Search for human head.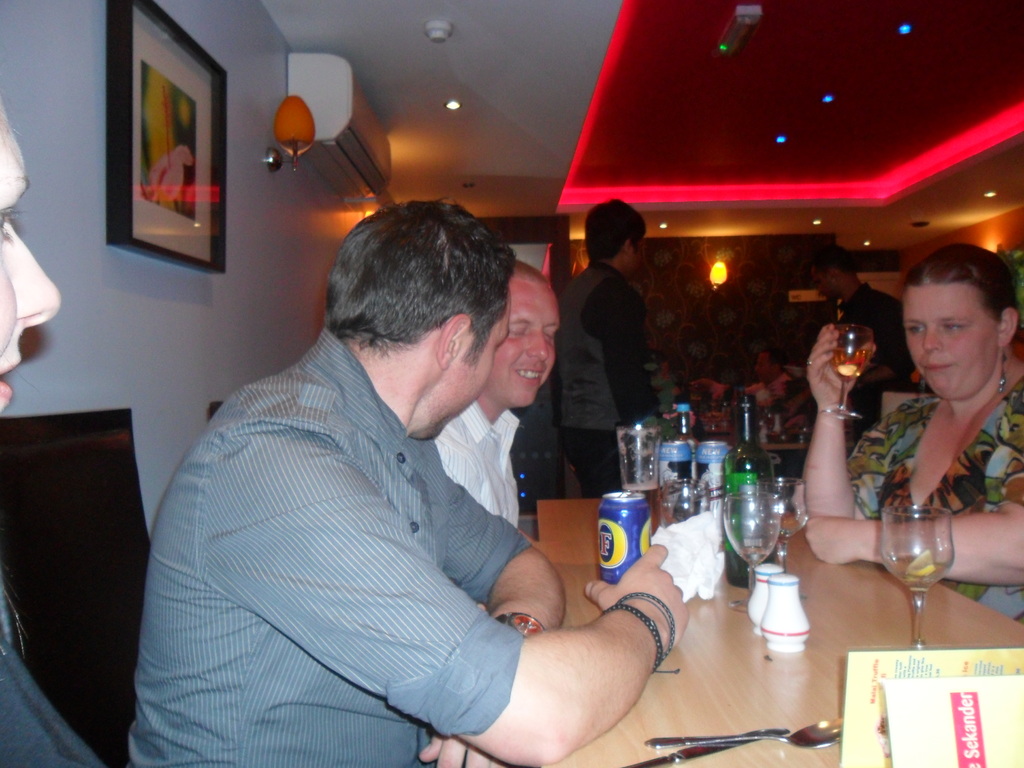
Found at {"x1": 488, "y1": 260, "x2": 562, "y2": 407}.
